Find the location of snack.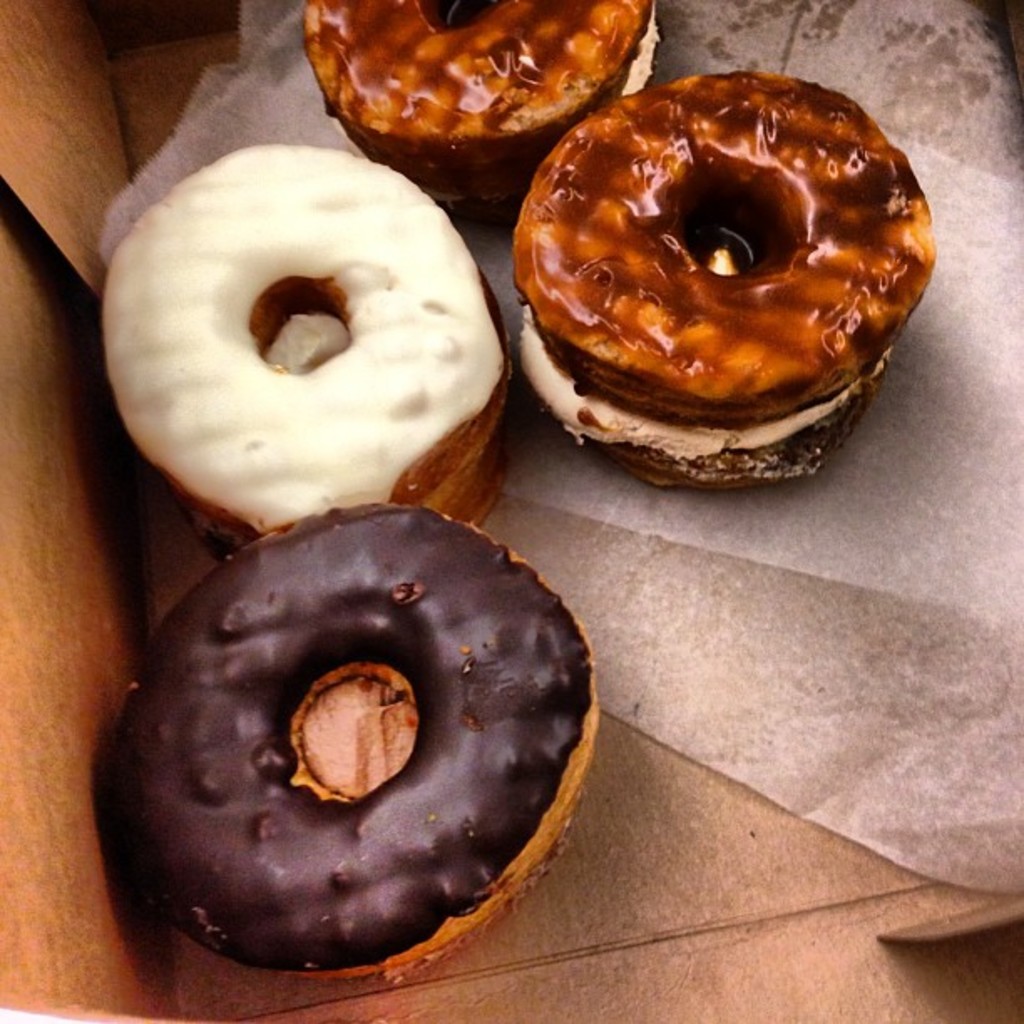
Location: l=104, t=504, r=604, b=977.
